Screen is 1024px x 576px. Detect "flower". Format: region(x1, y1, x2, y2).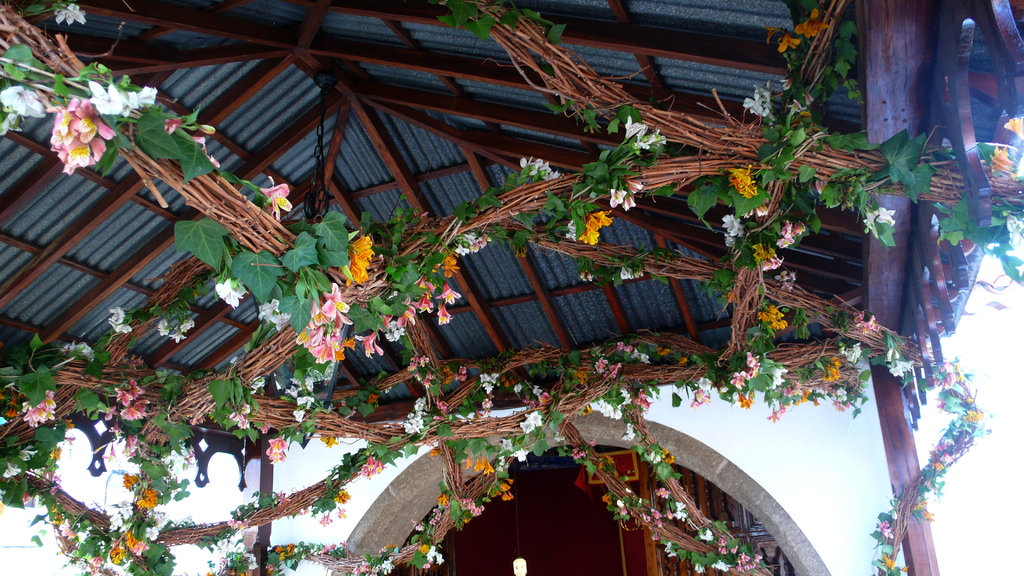
region(56, 4, 86, 27).
